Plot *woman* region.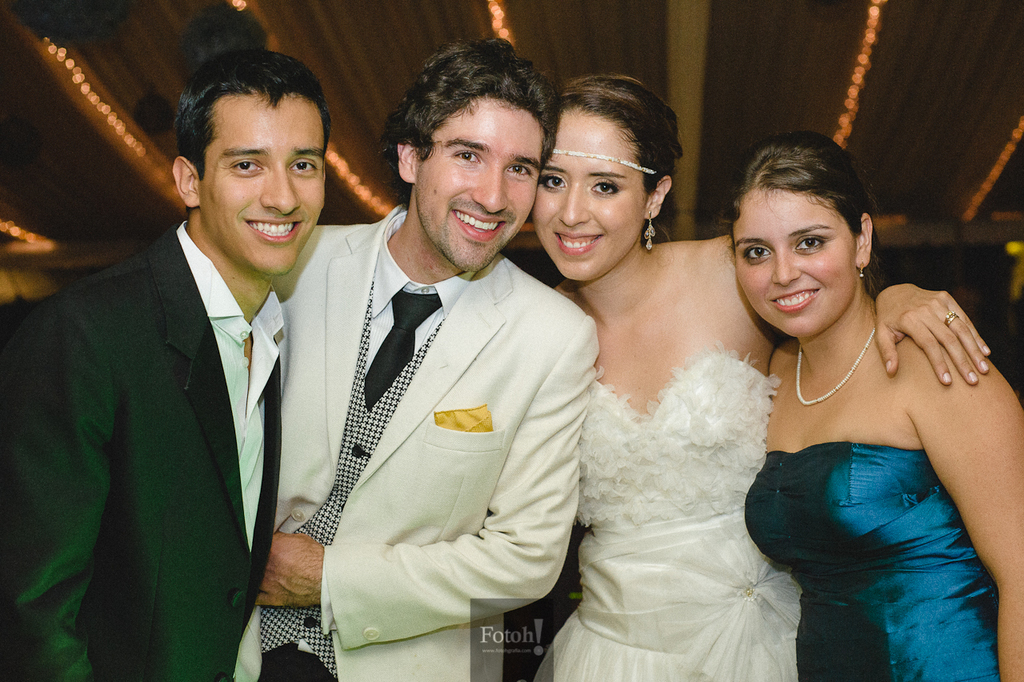
Plotted at 715,132,1023,681.
